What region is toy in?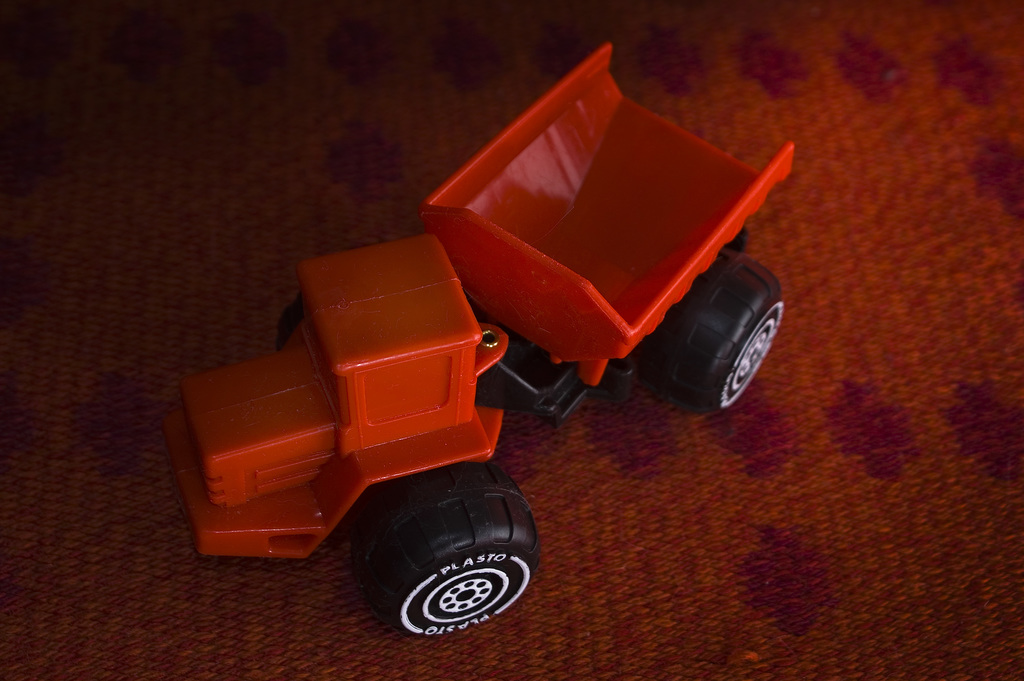
box(160, 54, 761, 585).
